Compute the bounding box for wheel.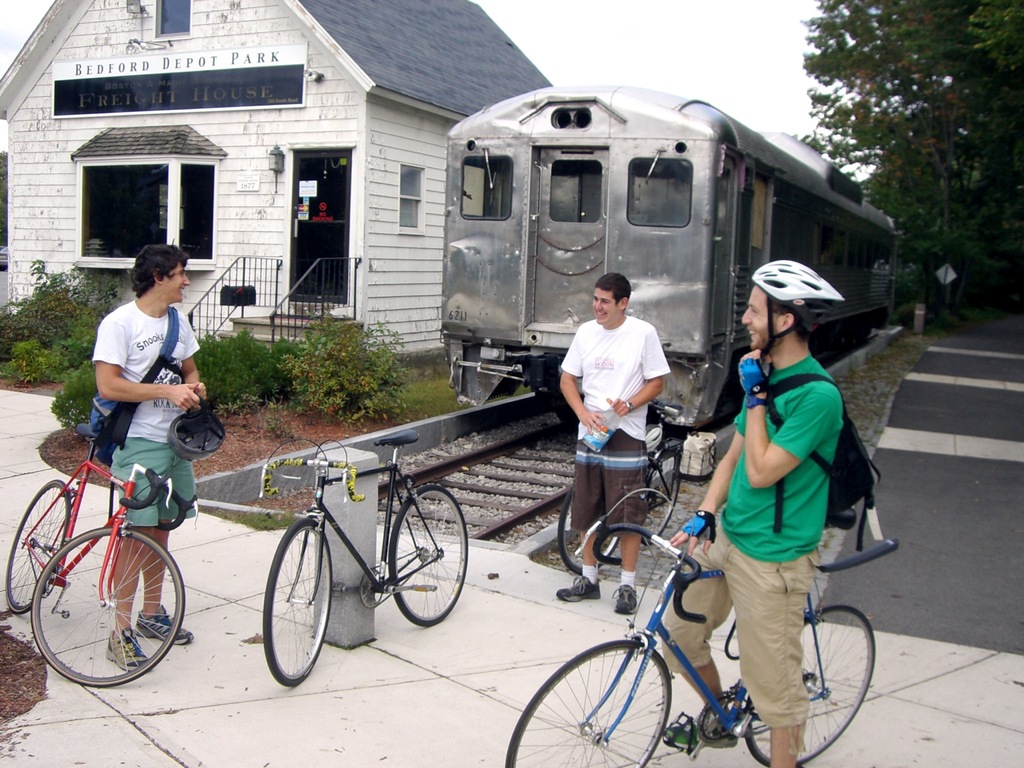
(387, 483, 468, 627).
